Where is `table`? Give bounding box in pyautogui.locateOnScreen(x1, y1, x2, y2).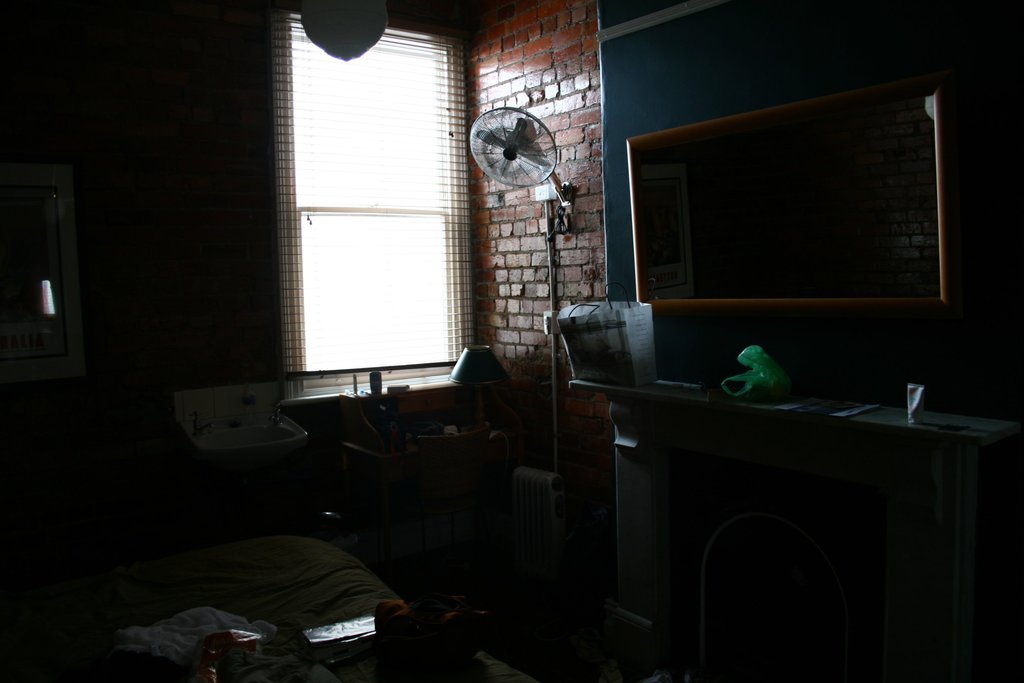
pyautogui.locateOnScreen(568, 381, 1023, 633).
